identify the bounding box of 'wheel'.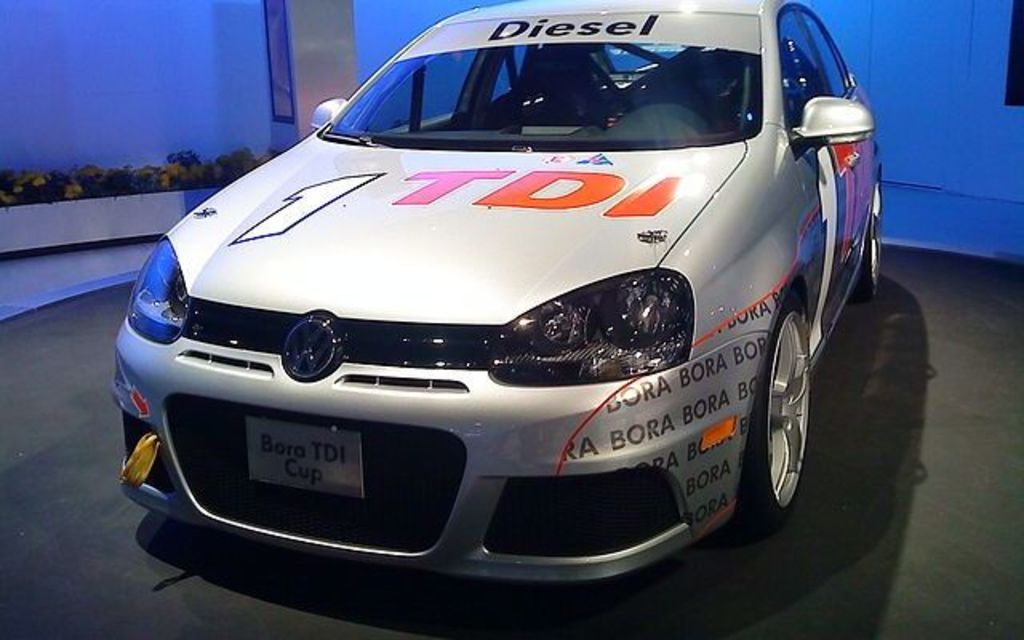
(left=741, top=293, right=813, bottom=522).
